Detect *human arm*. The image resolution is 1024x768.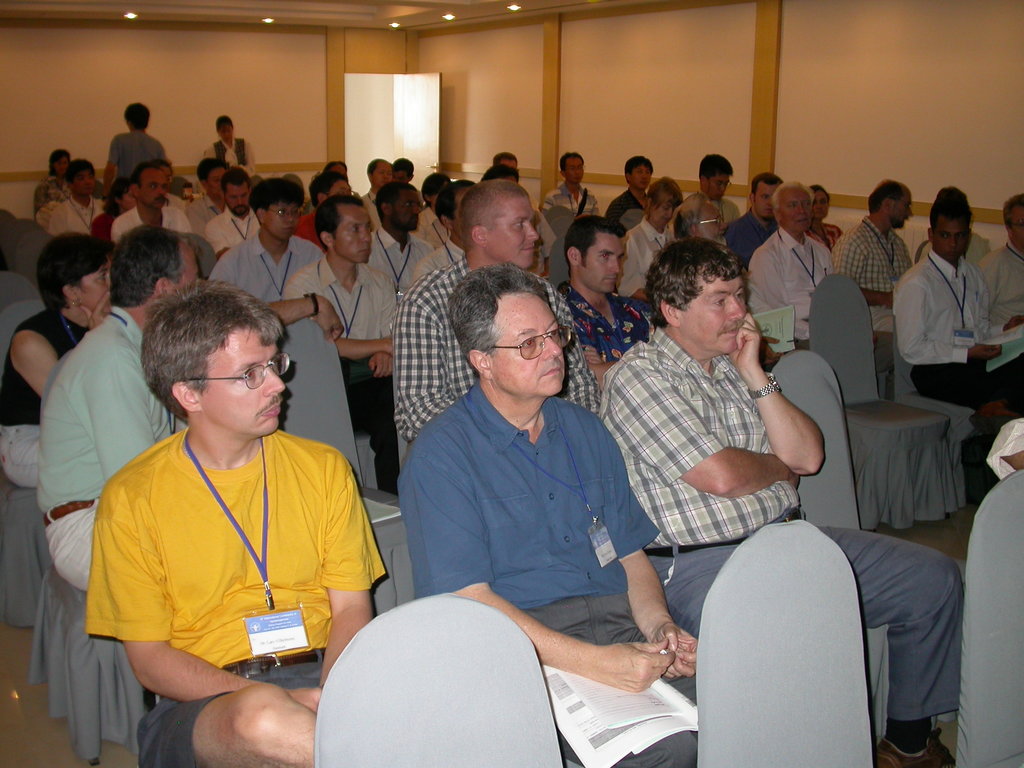
rect(267, 291, 340, 341).
